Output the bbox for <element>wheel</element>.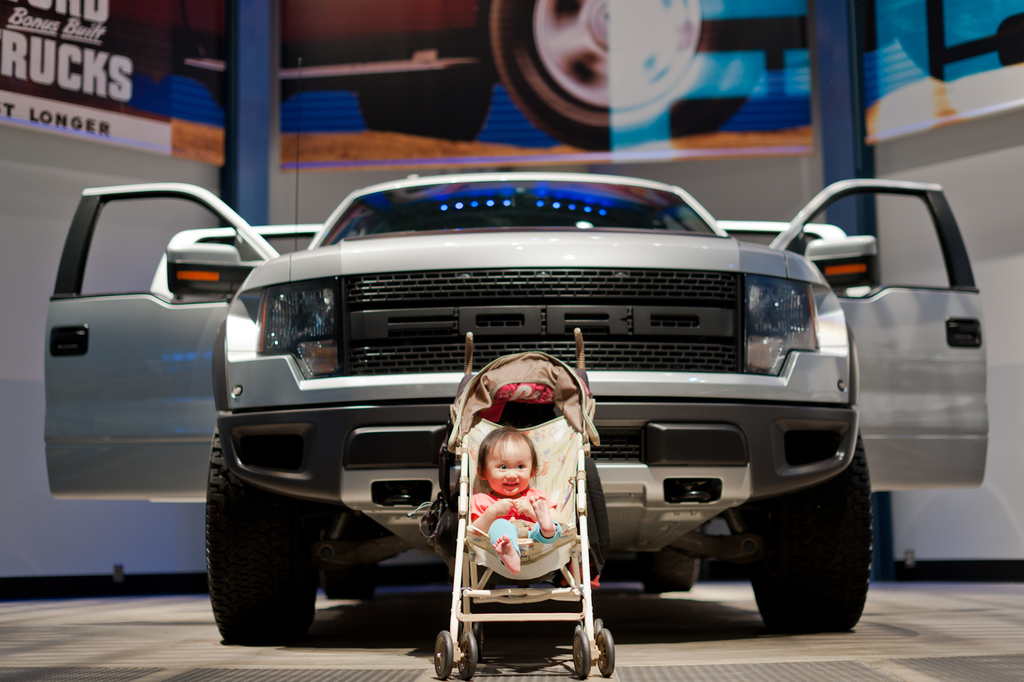
x1=575, y1=622, x2=584, y2=633.
